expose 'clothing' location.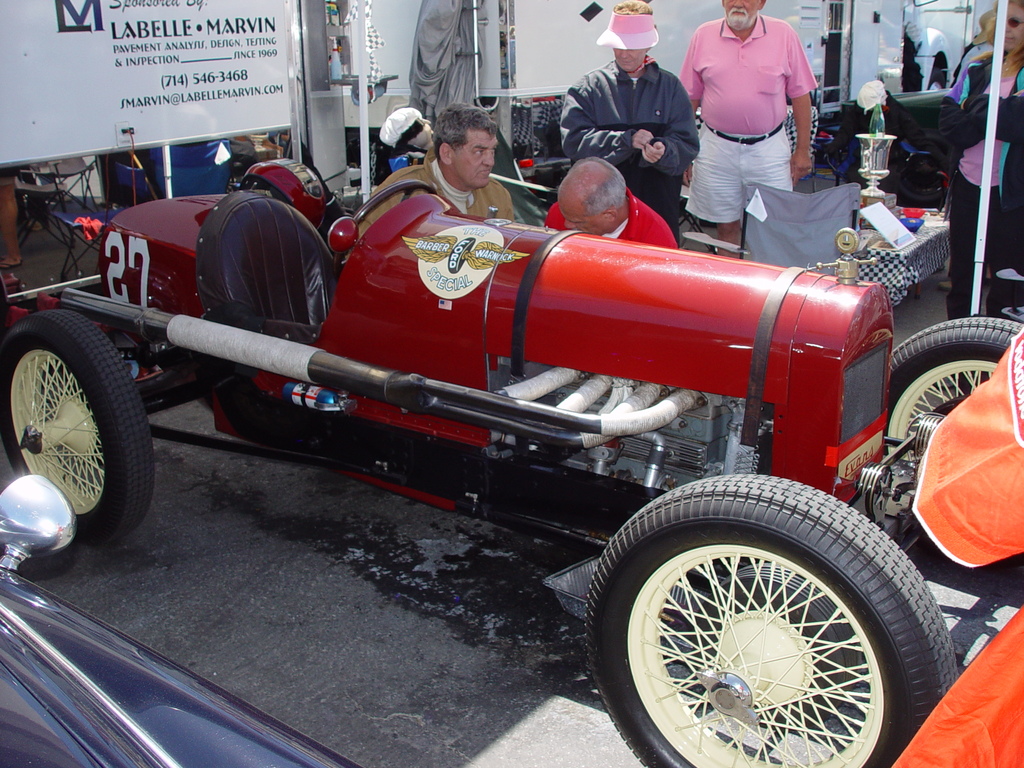
Exposed at (547, 186, 676, 249).
